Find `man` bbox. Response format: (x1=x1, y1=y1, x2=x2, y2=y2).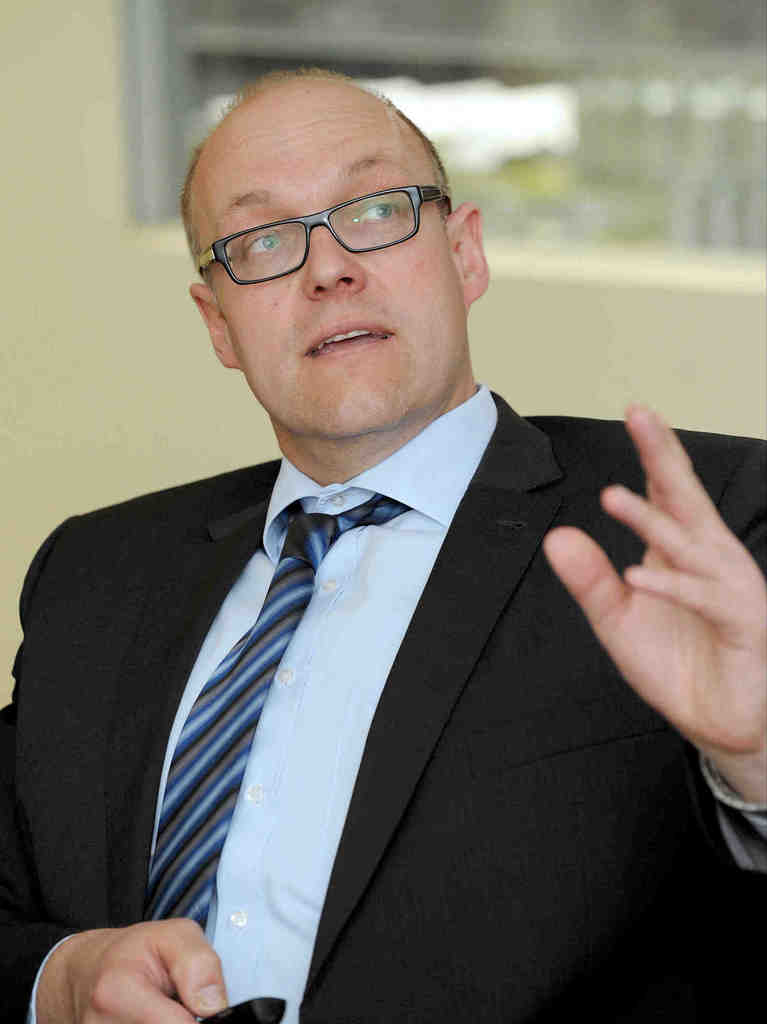
(x1=26, y1=75, x2=759, y2=1023).
